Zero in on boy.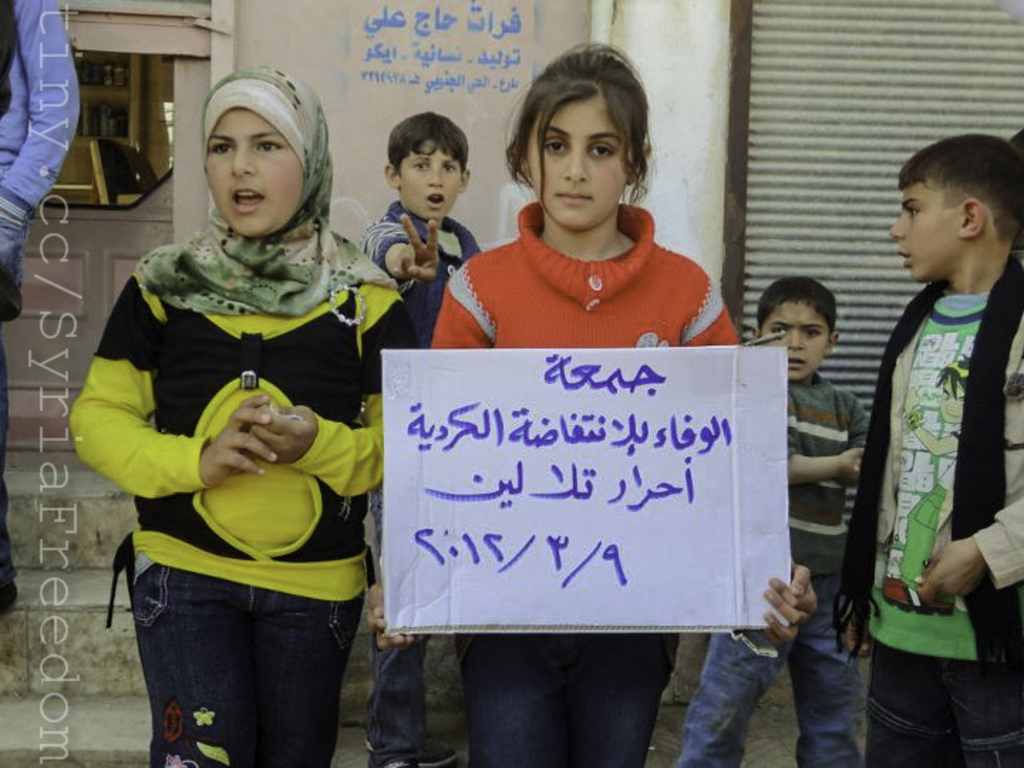
Zeroed in: [831, 124, 1023, 767].
